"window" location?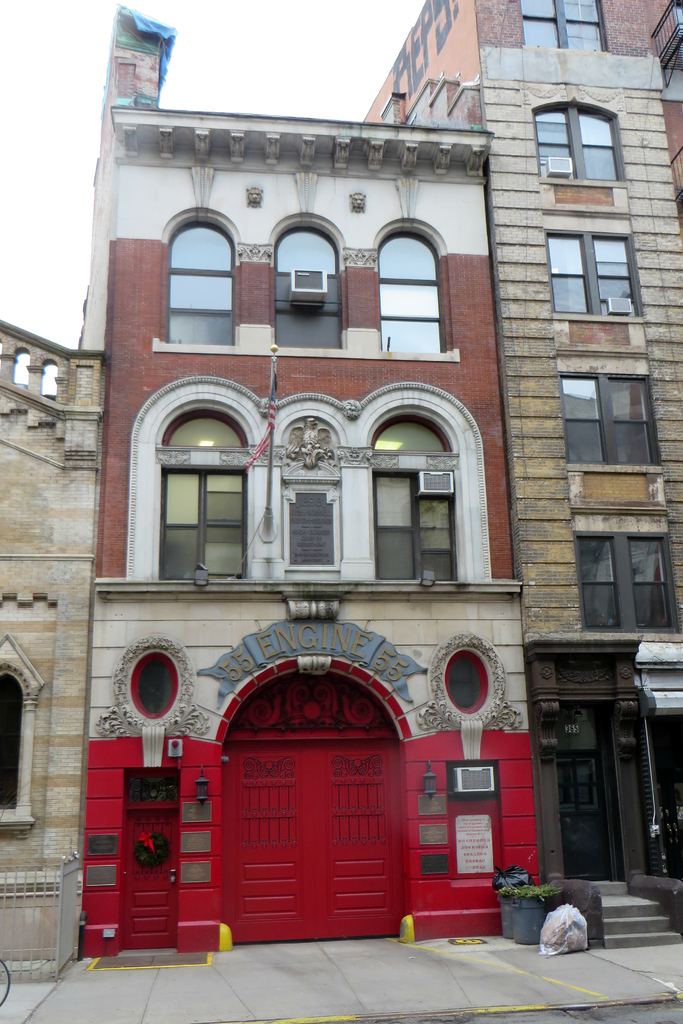
x1=377, y1=228, x2=444, y2=355
